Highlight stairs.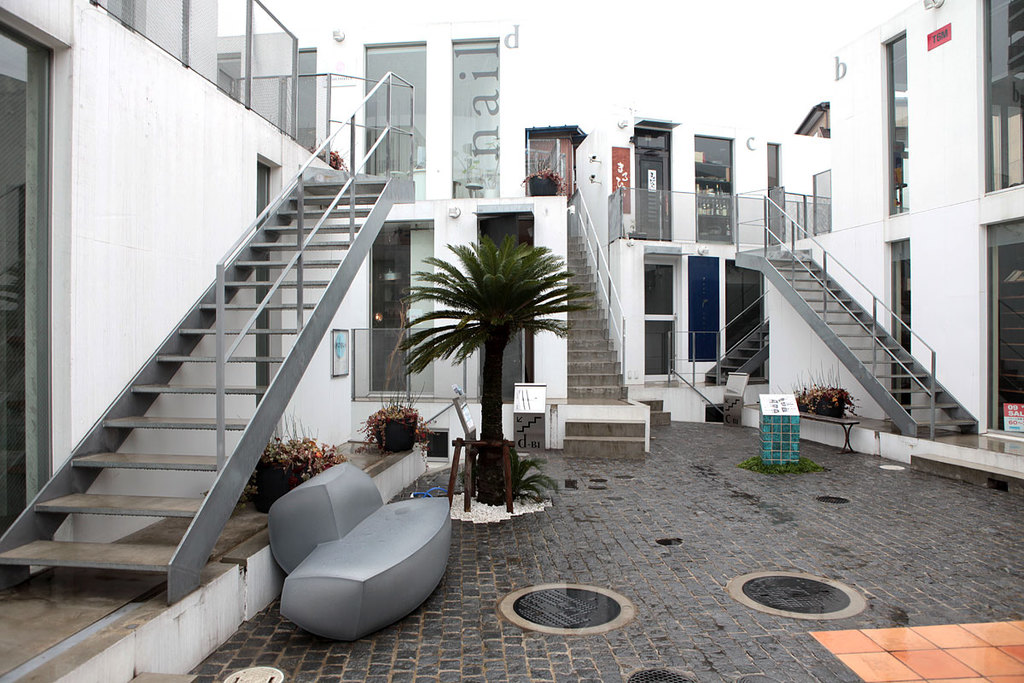
Highlighted region: region(561, 417, 646, 458).
